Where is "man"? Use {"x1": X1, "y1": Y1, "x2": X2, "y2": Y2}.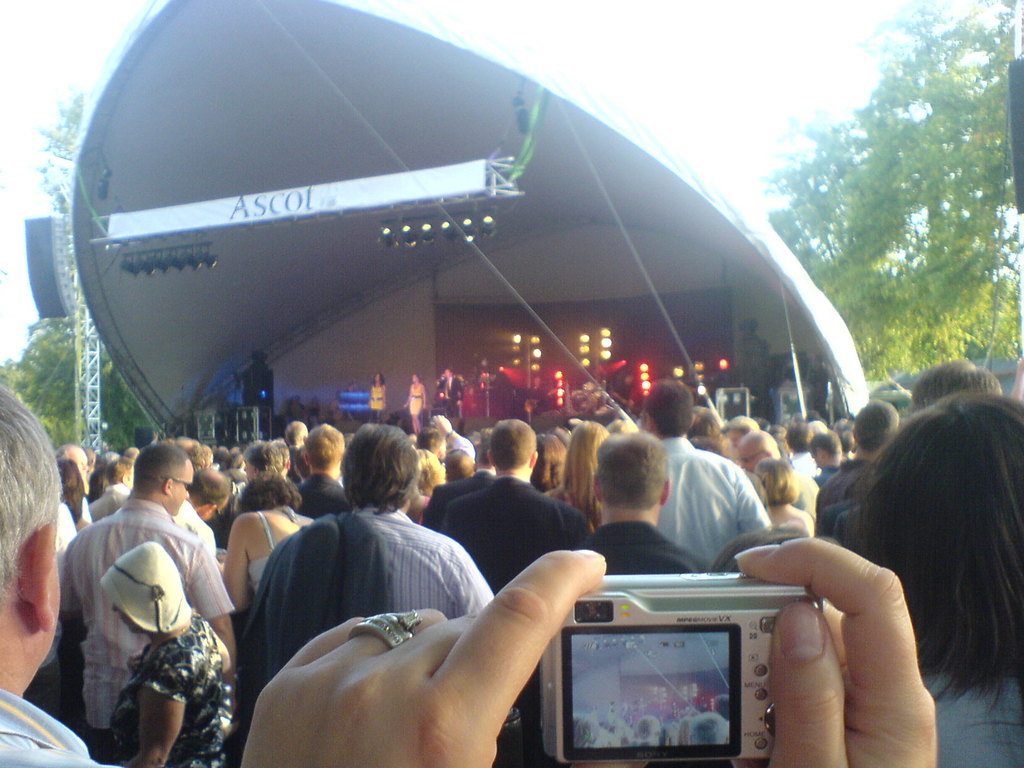
{"x1": 811, "y1": 403, "x2": 900, "y2": 555}.
